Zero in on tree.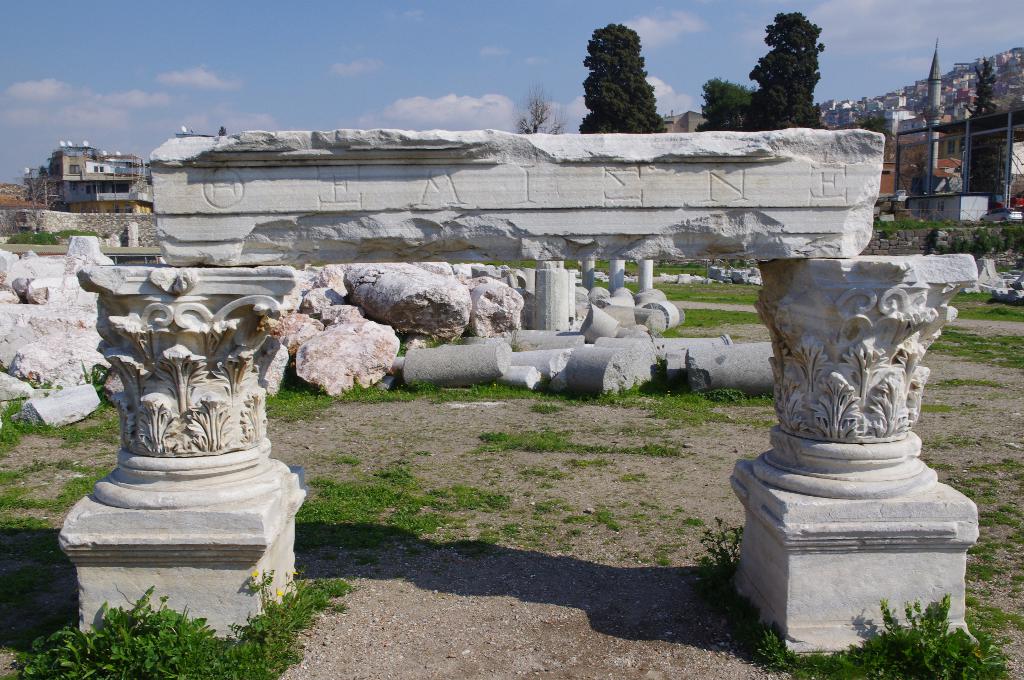
Zeroed in: 744:9:830:129.
